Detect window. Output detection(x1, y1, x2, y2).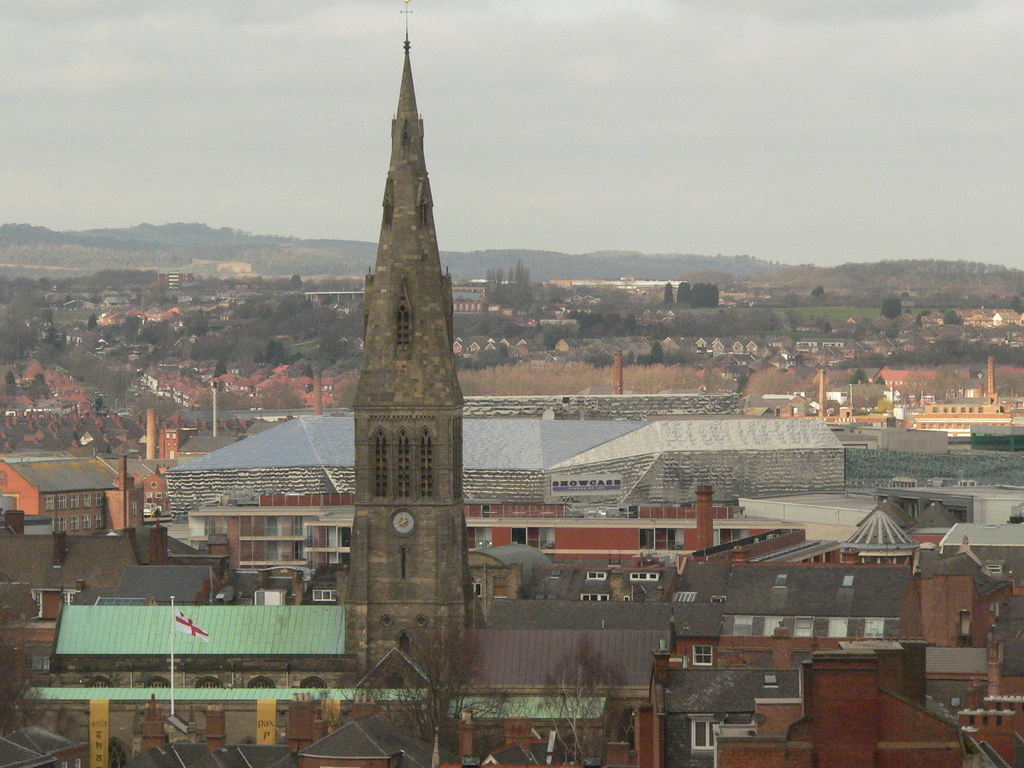
detection(721, 530, 747, 539).
